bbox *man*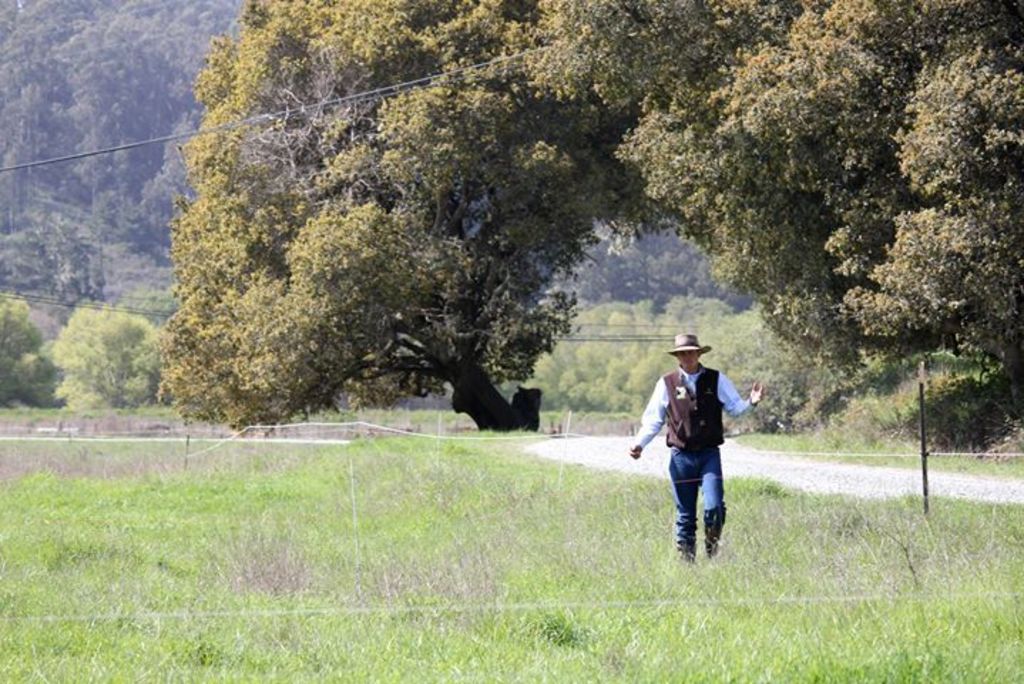
Rect(632, 359, 742, 573)
